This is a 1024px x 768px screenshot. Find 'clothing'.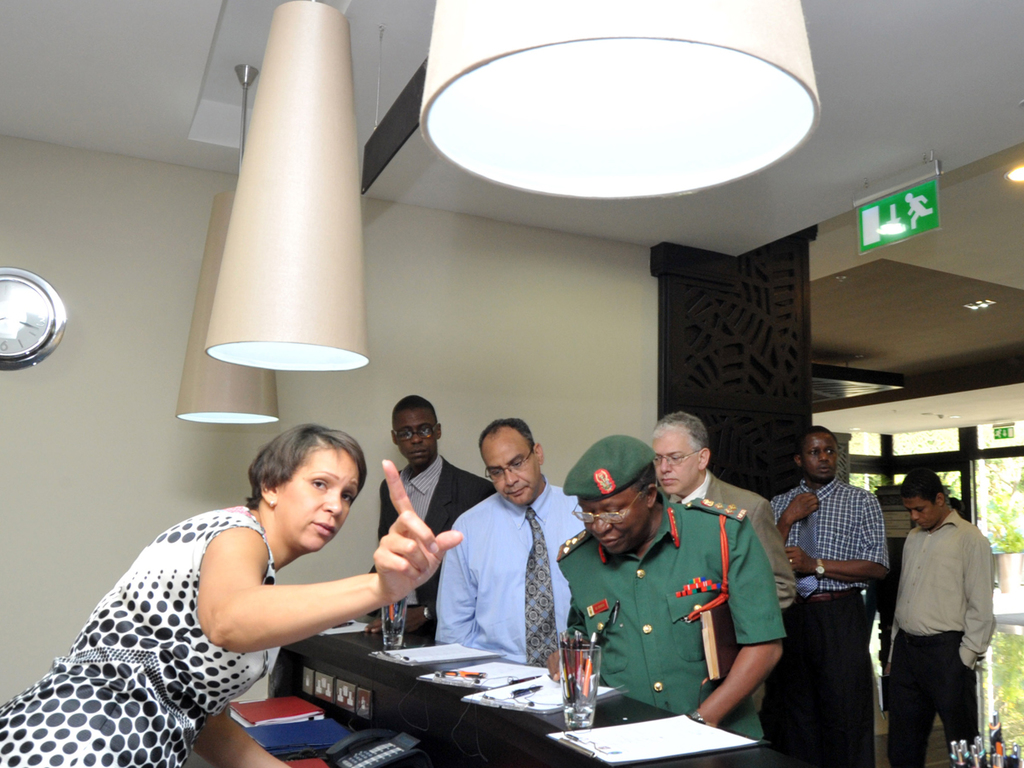
Bounding box: {"x1": 884, "y1": 492, "x2": 998, "y2": 753}.
